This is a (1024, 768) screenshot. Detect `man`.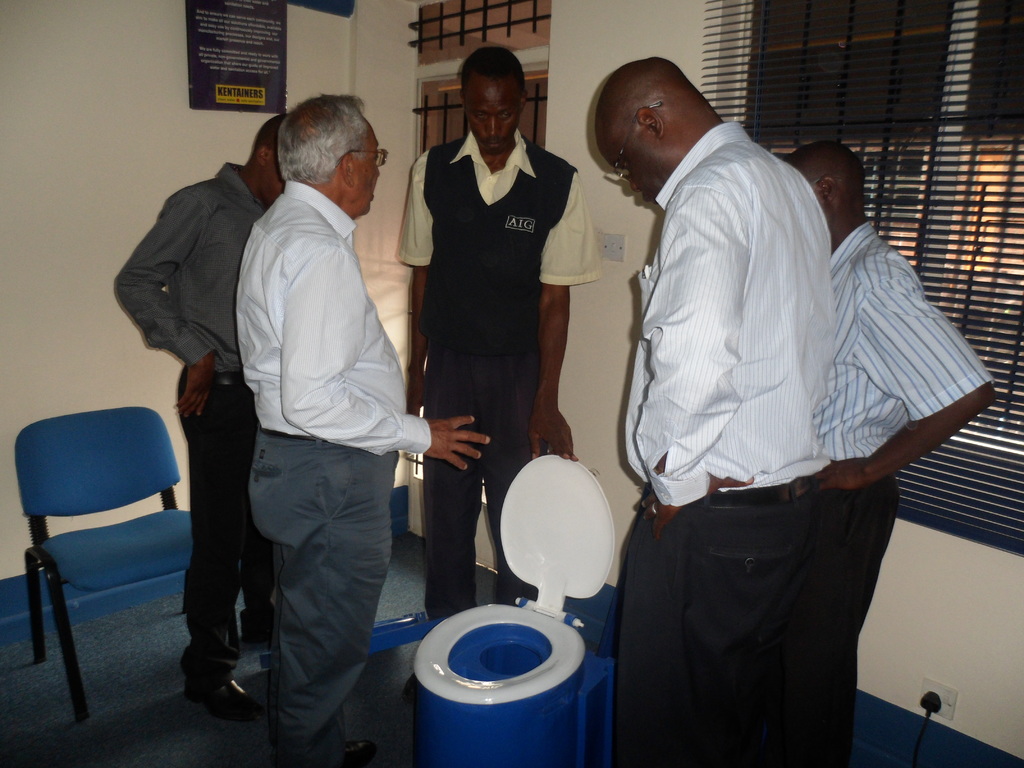
x1=236 y1=100 x2=488 y2=761.
